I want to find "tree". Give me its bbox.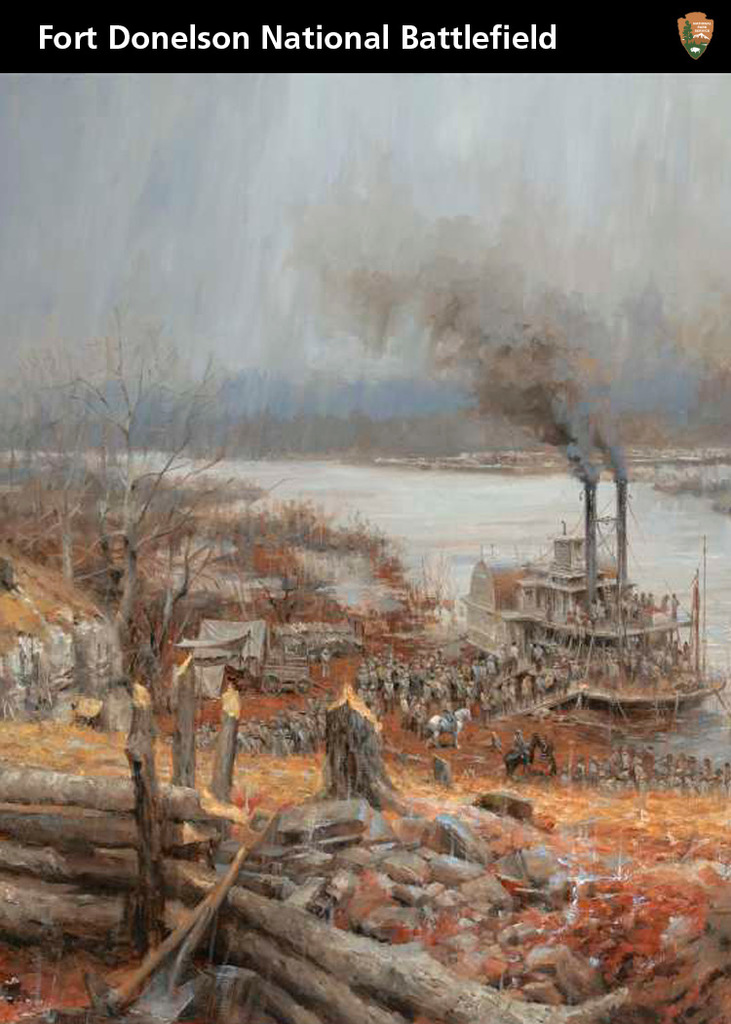
BBox(22, 306, 216, 571).
